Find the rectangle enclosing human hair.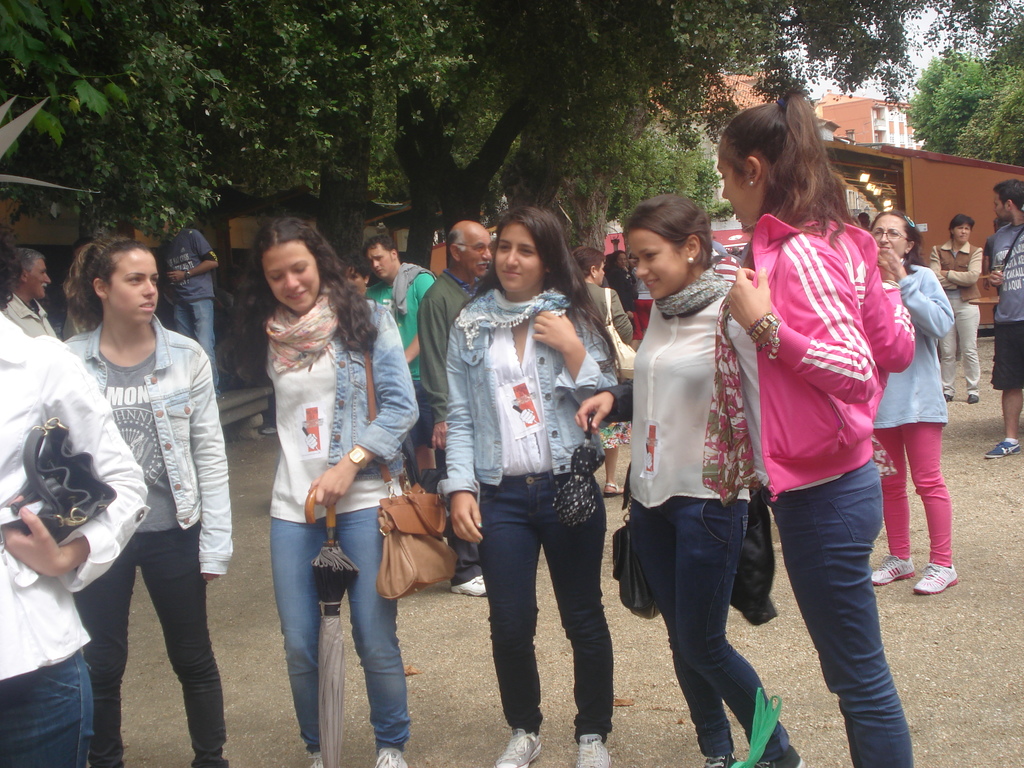
crop(243, 216, 377, 358).
